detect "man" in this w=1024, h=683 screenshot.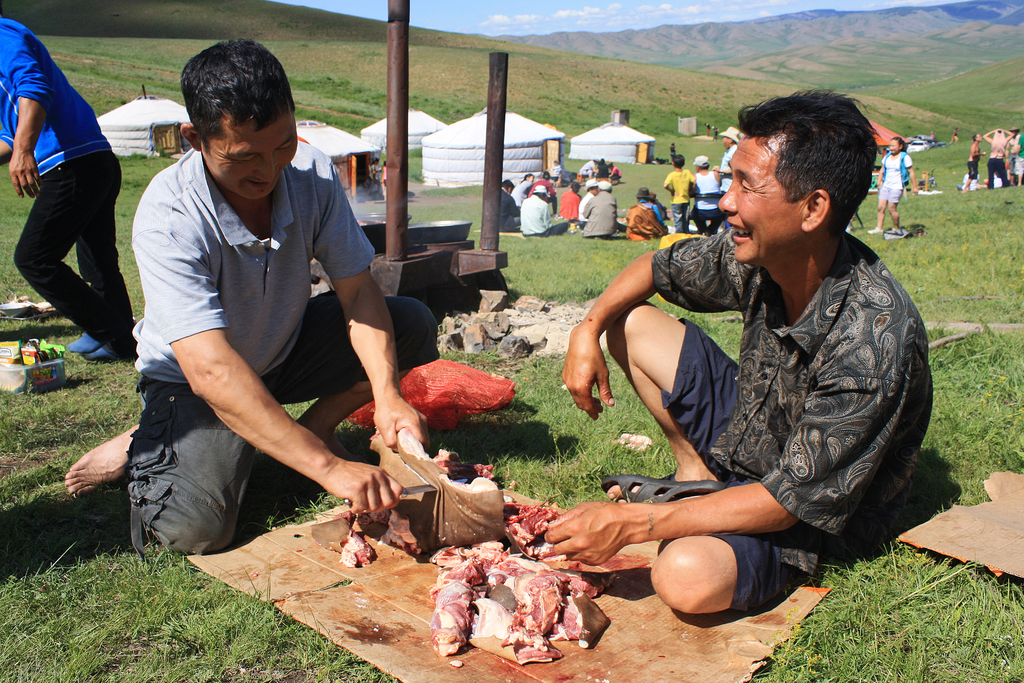
Detection: x1=65, y1=38, x2=444, y2=564.
